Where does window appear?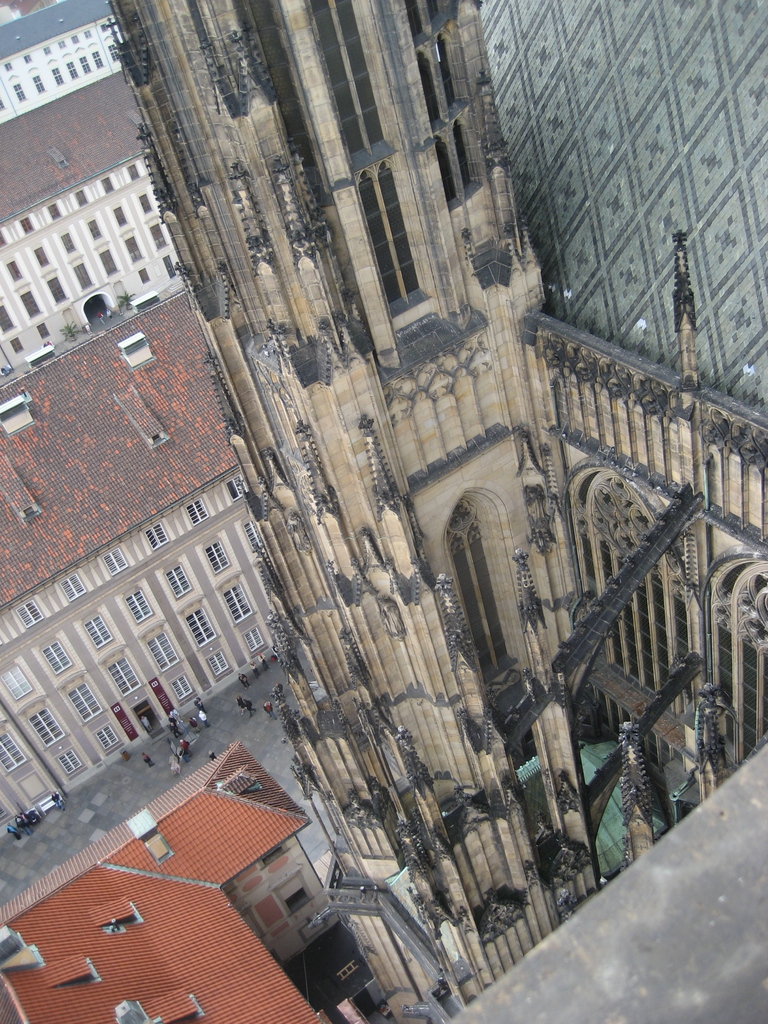
Appears at {"left": 3, "top": 664, "right": 34, "bottom": 701}.
